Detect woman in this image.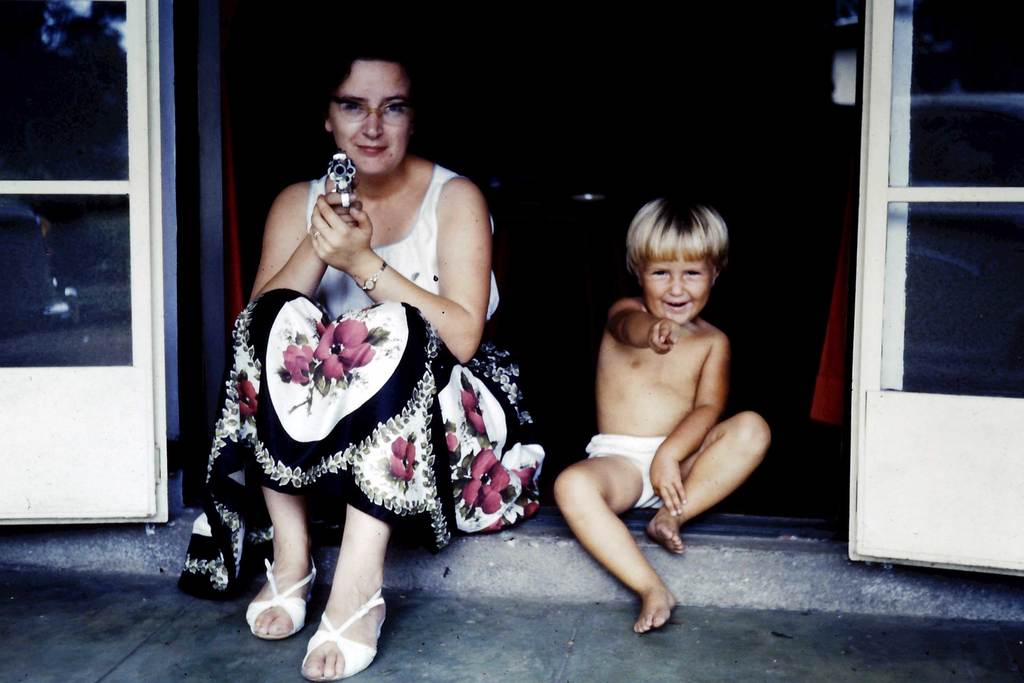
Detection: locate(223, 51, 504, 647).
